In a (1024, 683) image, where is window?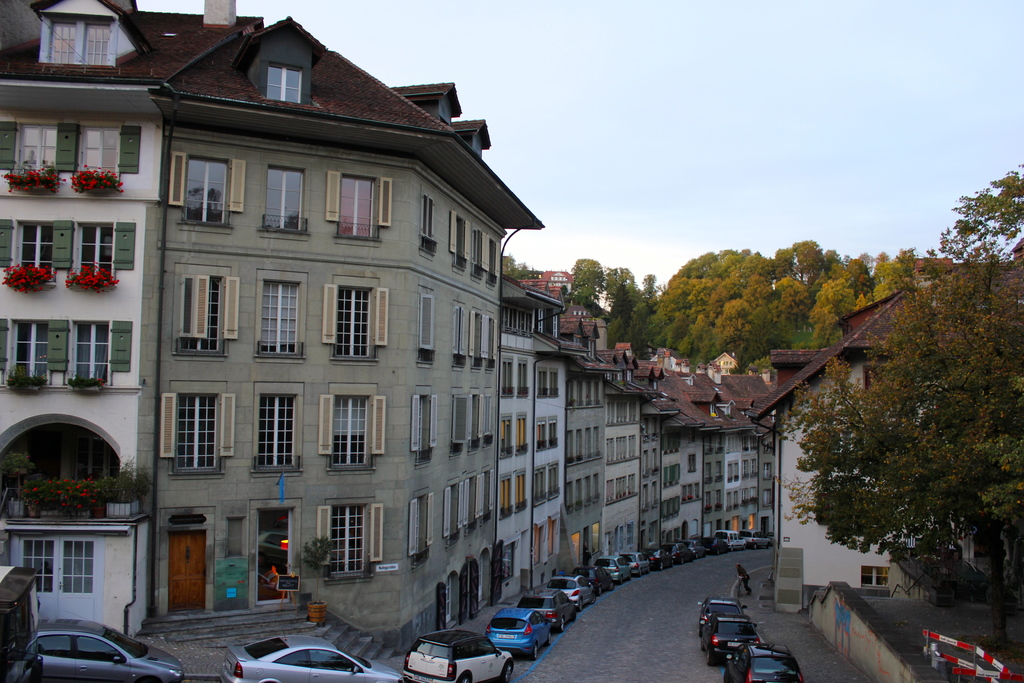
rect(417, 189, 440, 256).
